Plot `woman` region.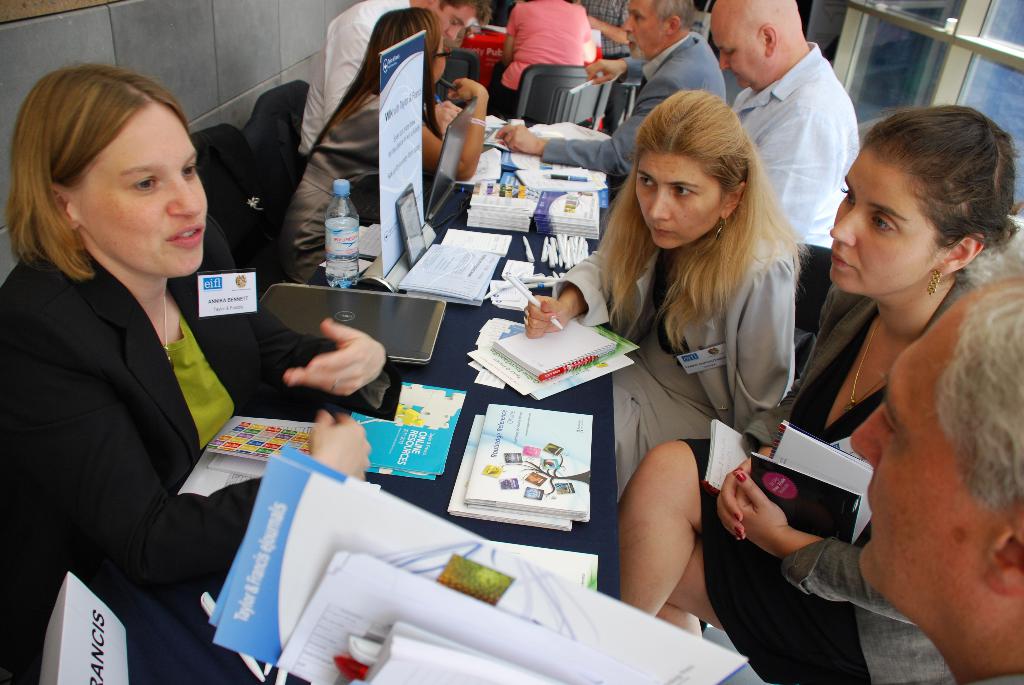
Plotted at 281/9/484/288.
